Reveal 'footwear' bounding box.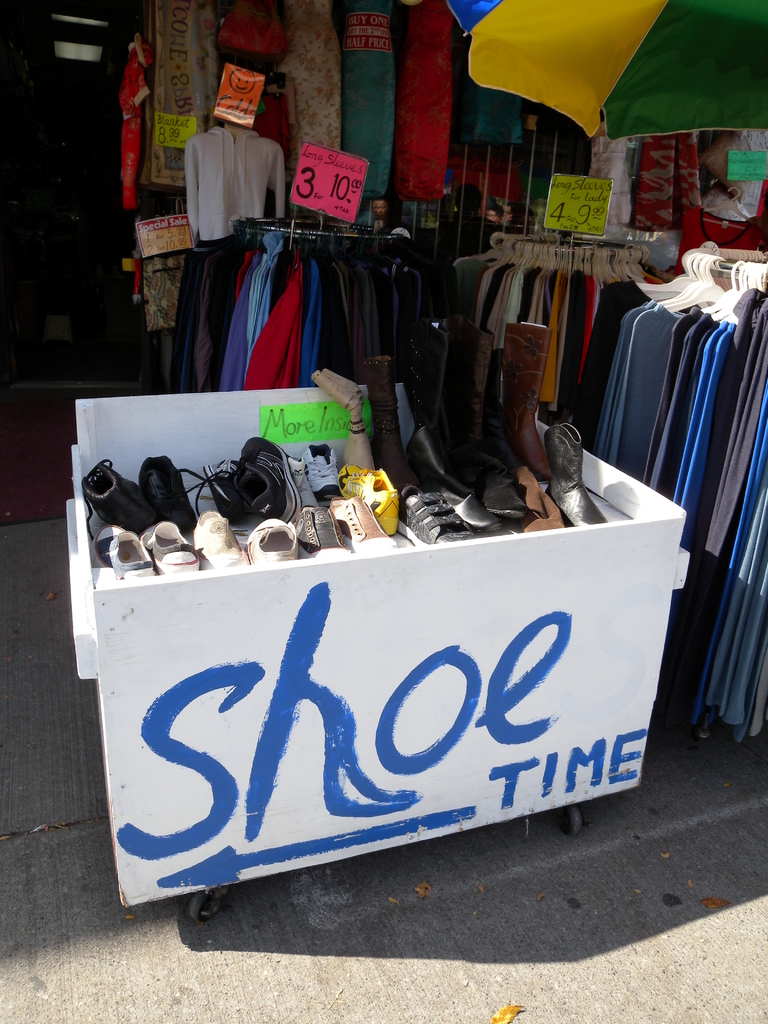
Revealed: x1=139 y1=521 x2=207 y2=580.
